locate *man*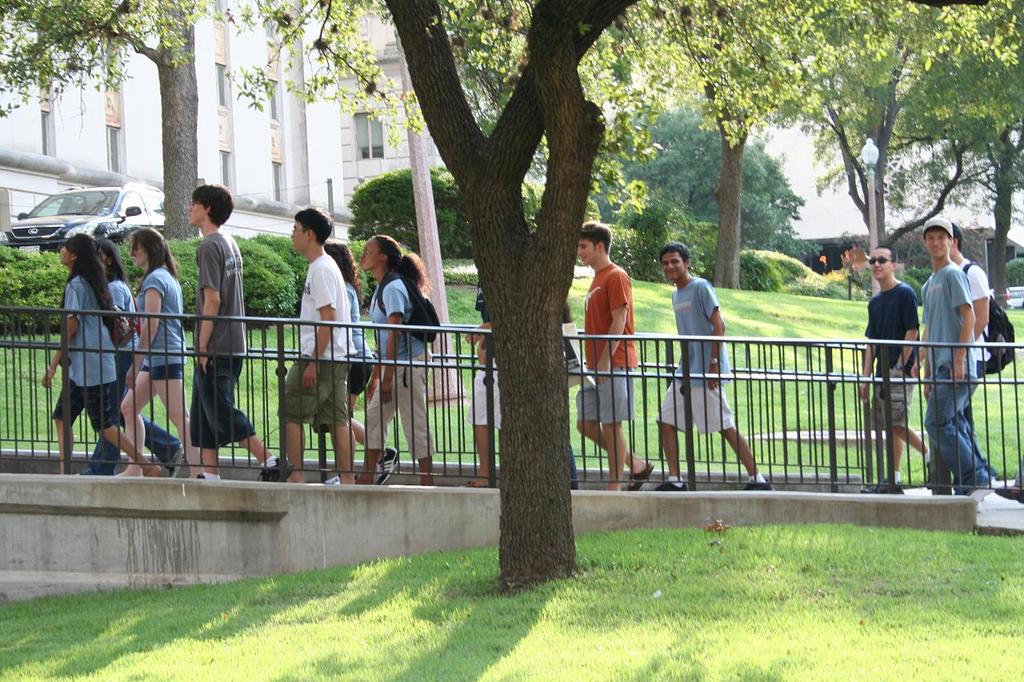
left=262, top=204, right=359, bottom=490
